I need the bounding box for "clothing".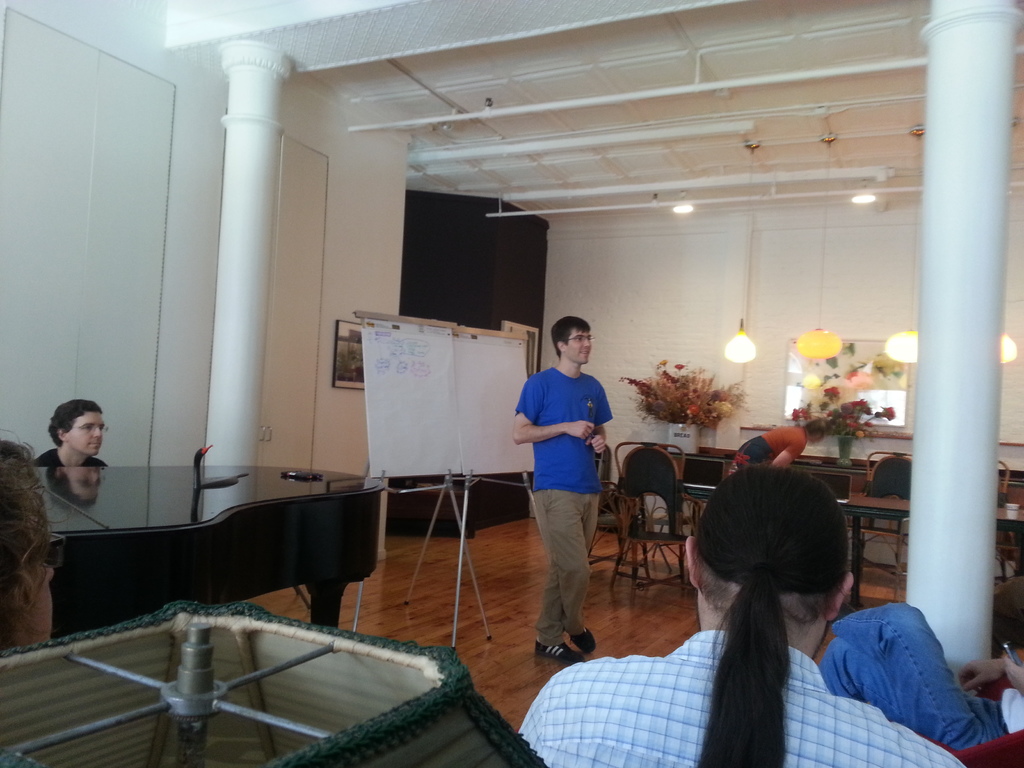
Here it is: rect(525, 623, 963, 767).
